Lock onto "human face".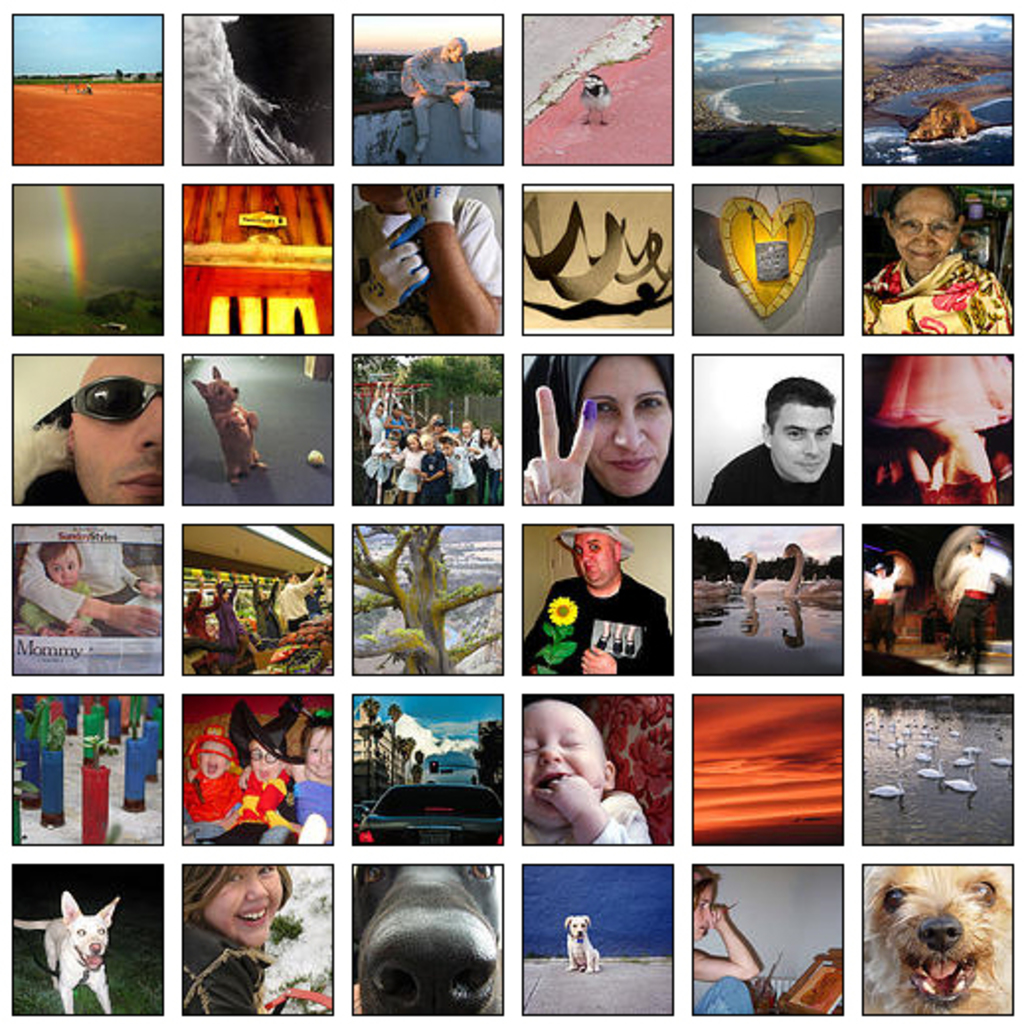
Locked: {"left": 696, "top": 894, "right": 708, "bottom": 935}.
